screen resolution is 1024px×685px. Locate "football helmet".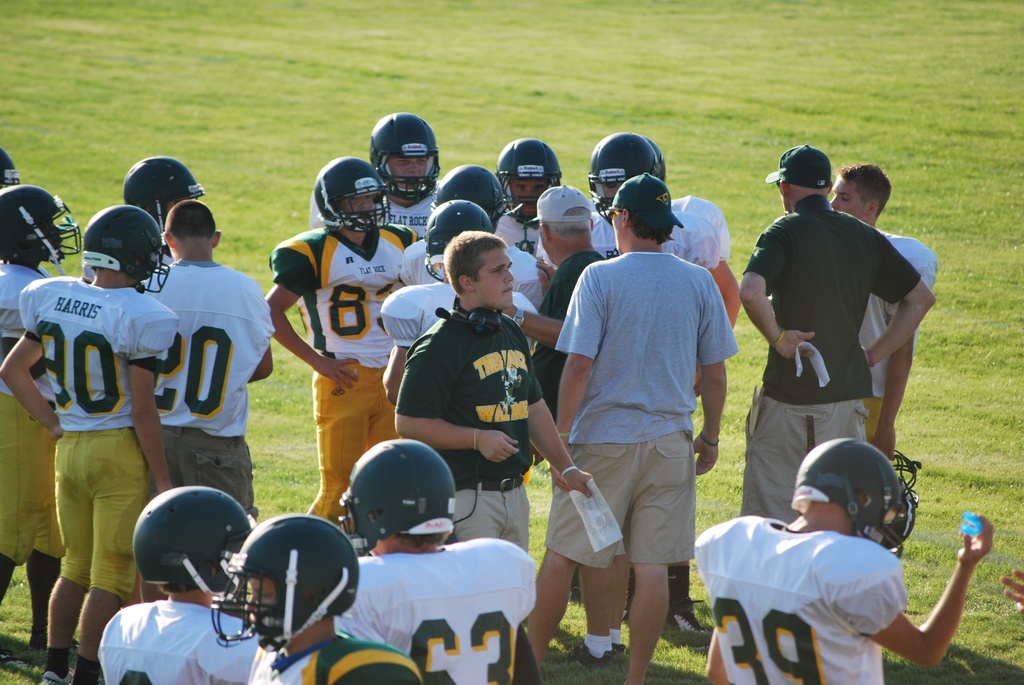
x1=796 y1=434 x2=911 y2=558.
